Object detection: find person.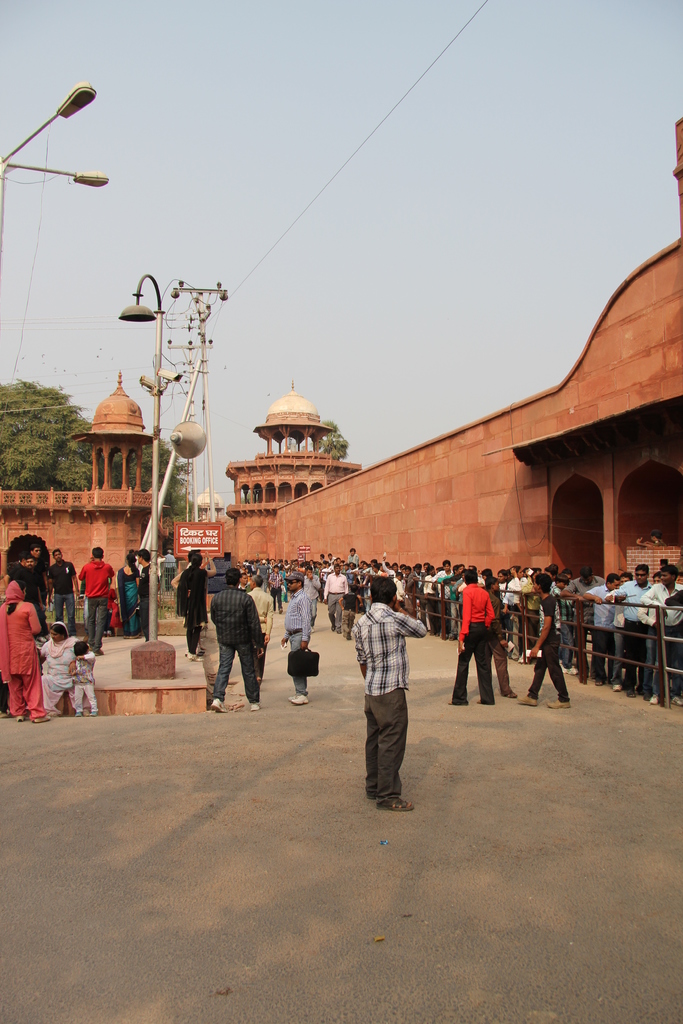
region(12, 556, 49, 636).
